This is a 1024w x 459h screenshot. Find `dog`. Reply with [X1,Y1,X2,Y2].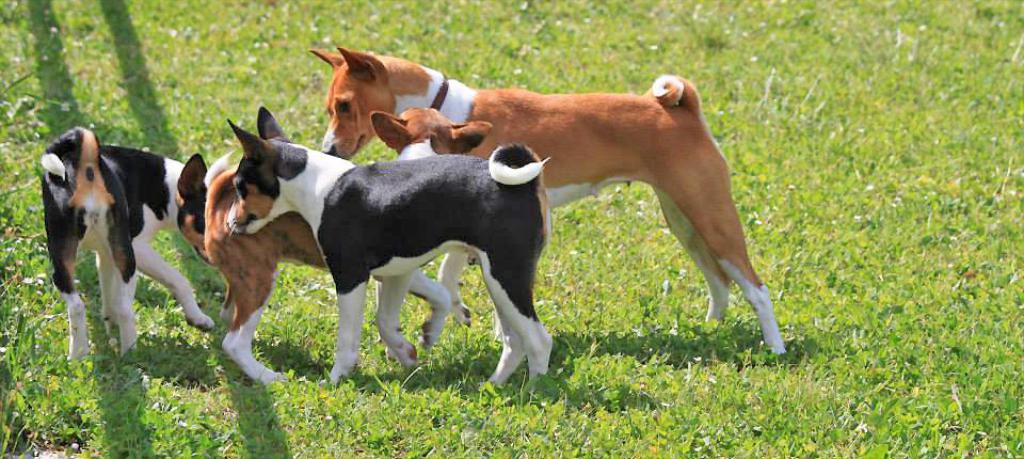
[310,52,789,362].
